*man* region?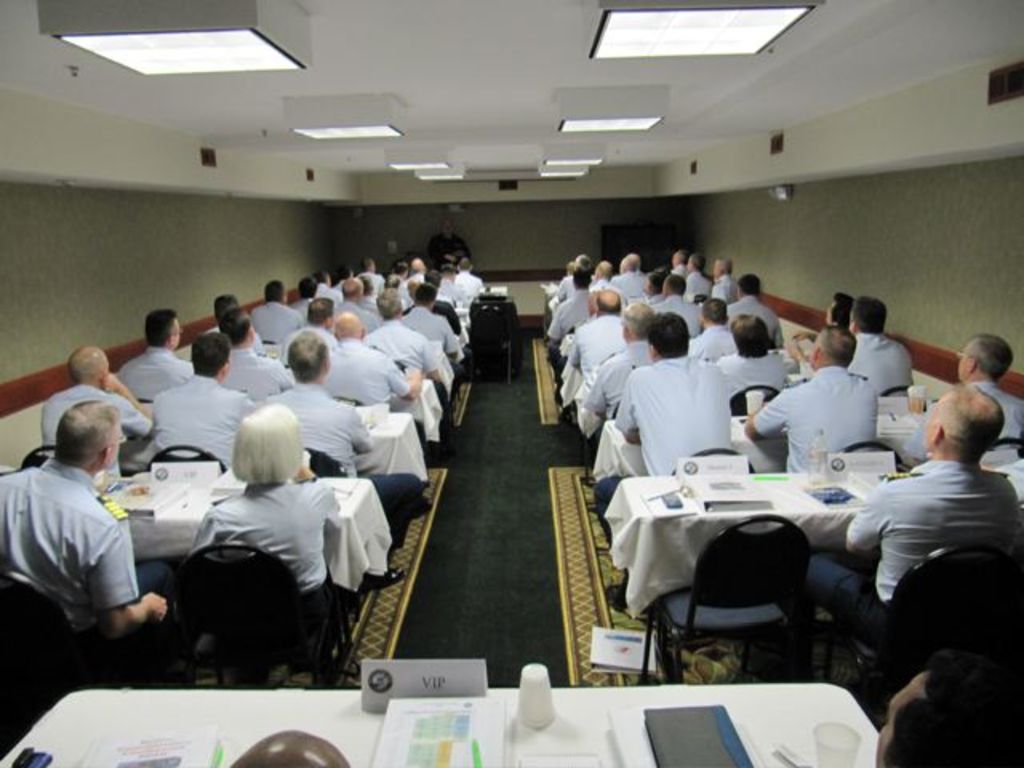
rect(613, 253, 645, 304)
